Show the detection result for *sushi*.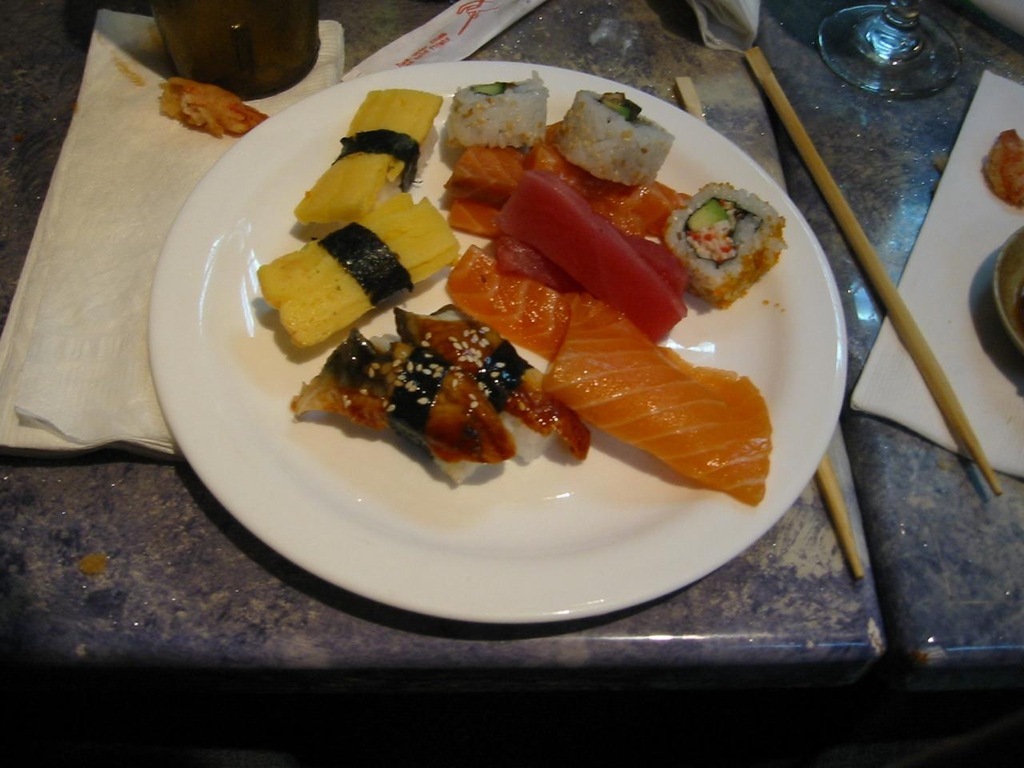
pyautogui.locateOnScreen(557, 90, 672, 188).
